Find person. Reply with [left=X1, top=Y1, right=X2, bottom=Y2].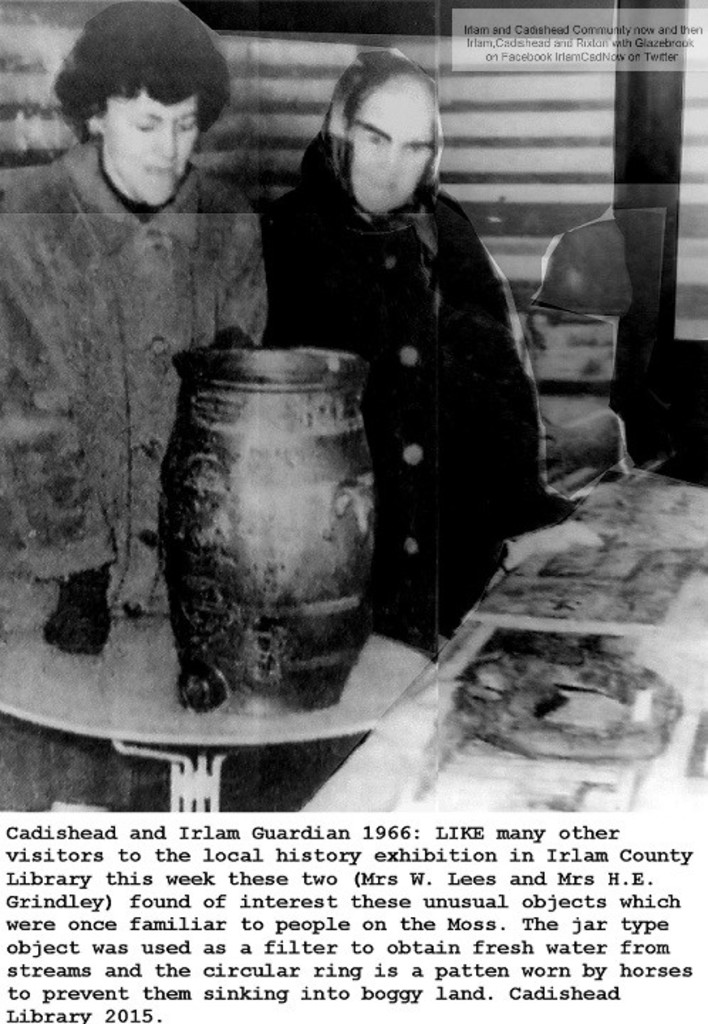
[left=0, top=0, right=274, bottom=657].
